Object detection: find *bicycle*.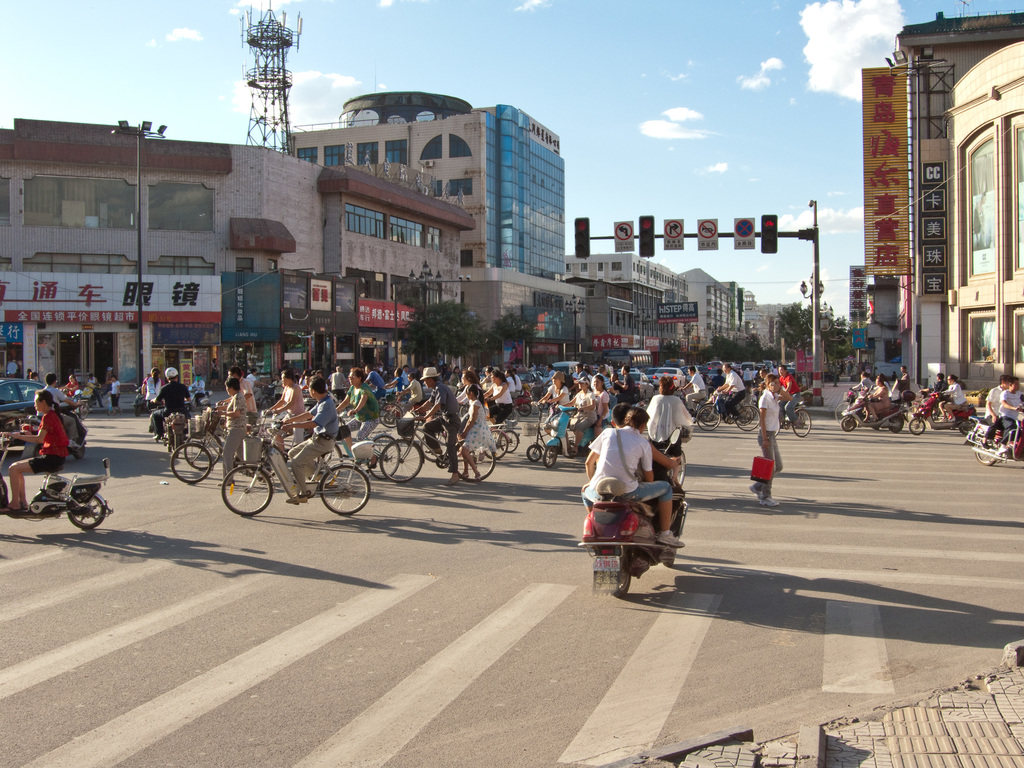
420, 420, 509, 460.
